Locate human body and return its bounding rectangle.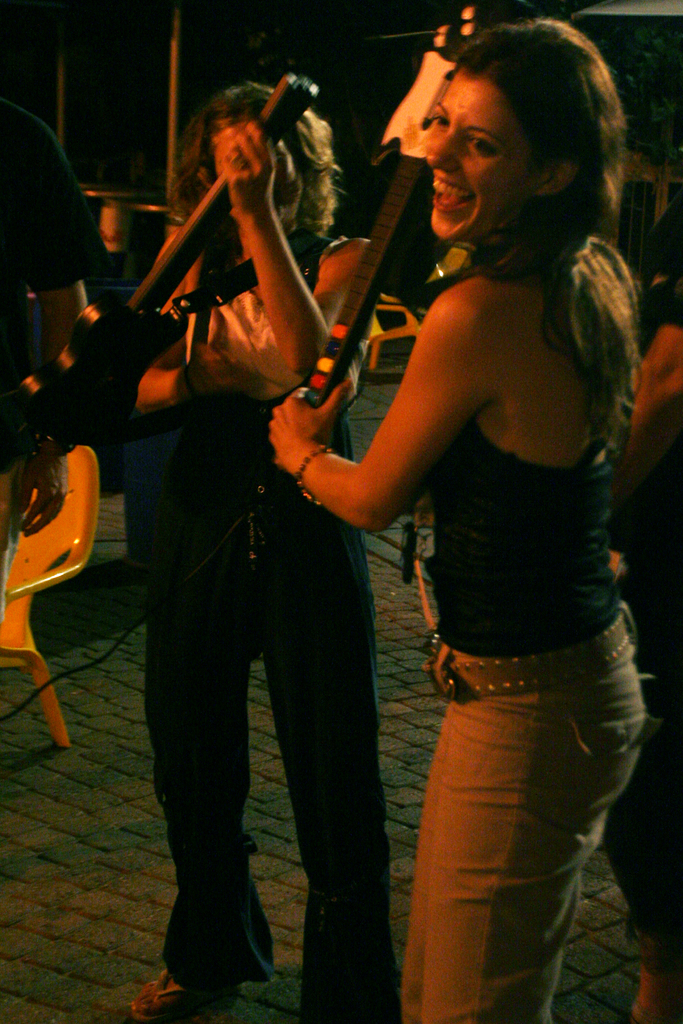
bbox(0, 90, 93, 619).
